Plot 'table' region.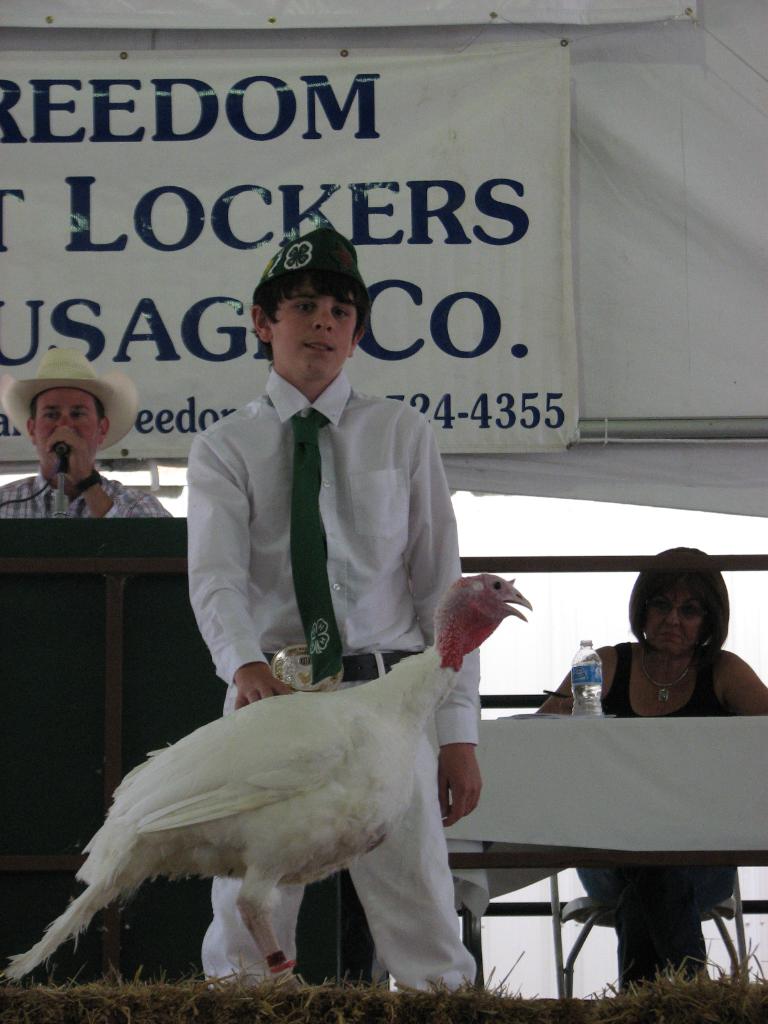
Plotted at locate(355, 713, 767, 984).
